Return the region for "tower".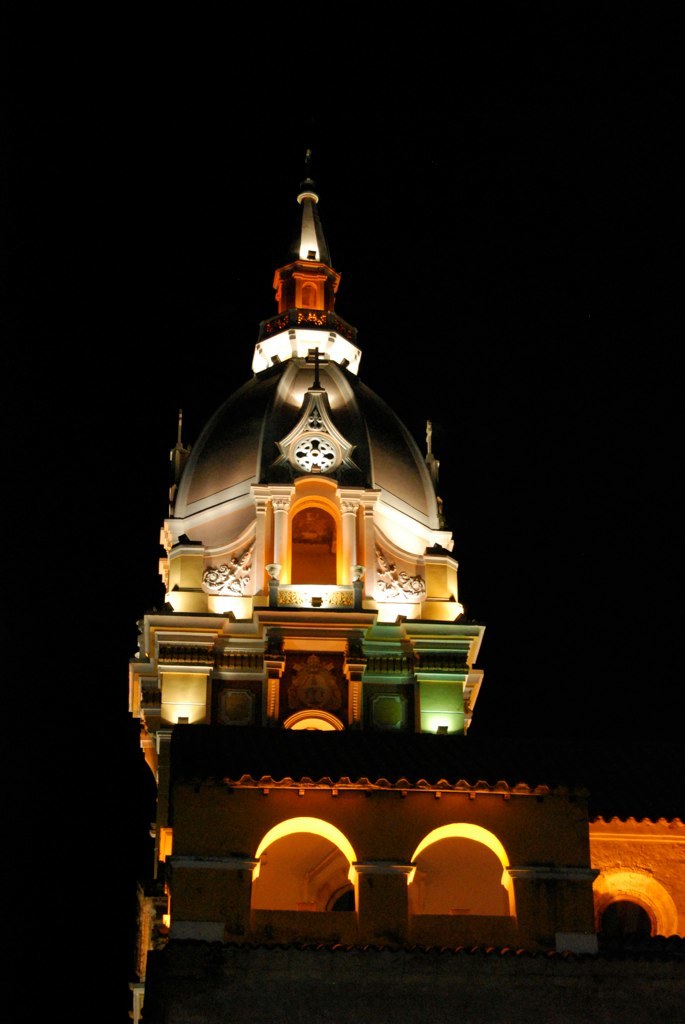
{"left": 109, "top": 150, "right": 499, "bottom": 882}.
